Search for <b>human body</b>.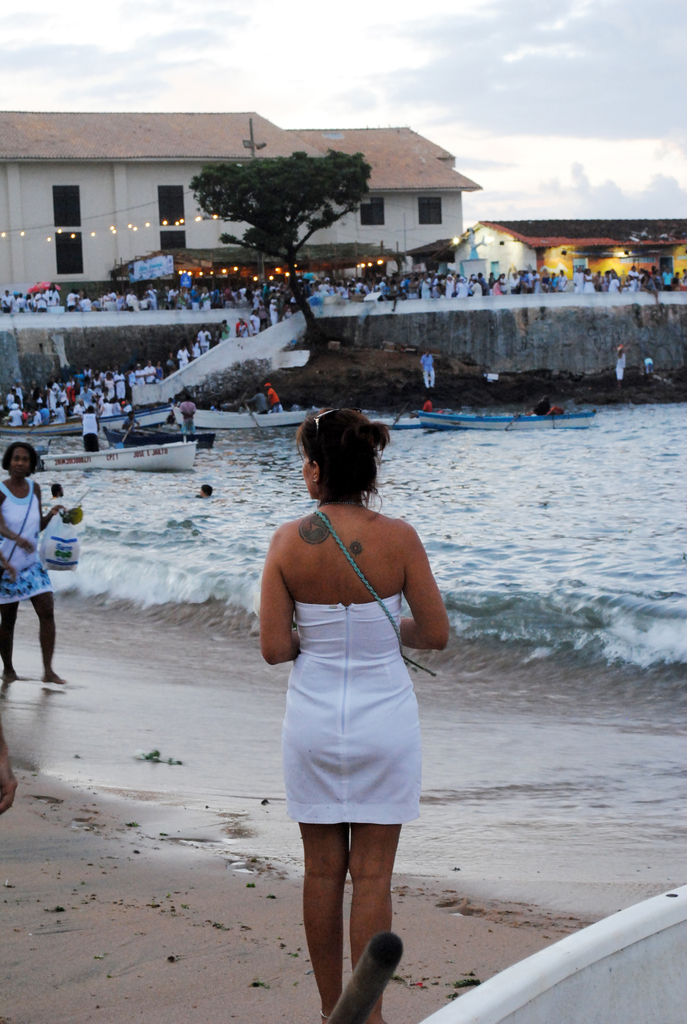
Found at 191,344,200,363.
